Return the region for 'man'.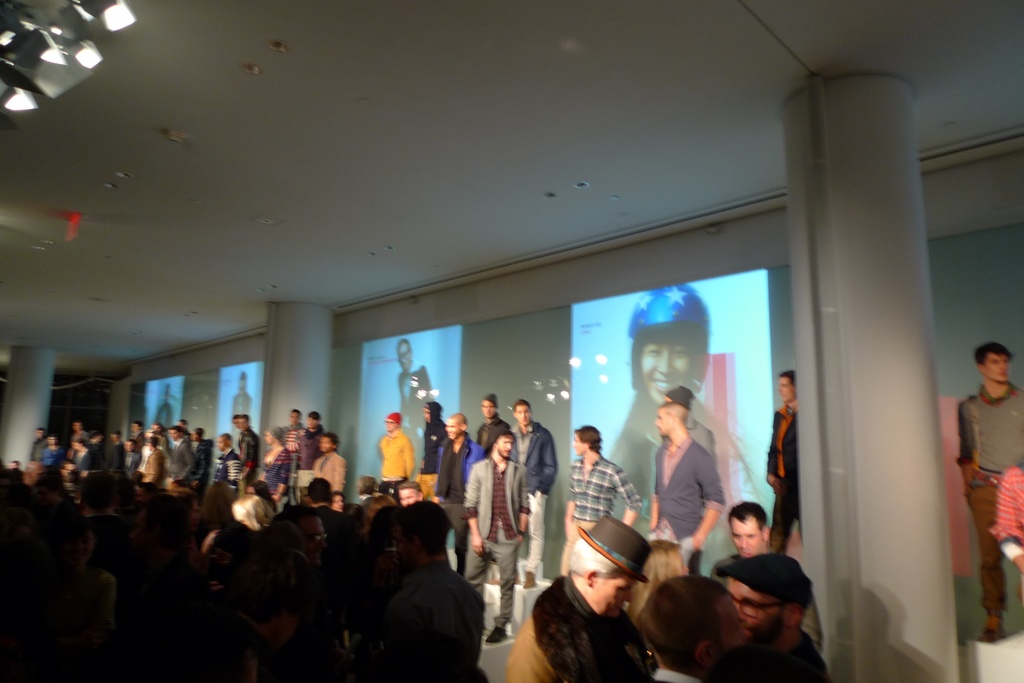
left=399, top=334, right=438, bottom=456.
